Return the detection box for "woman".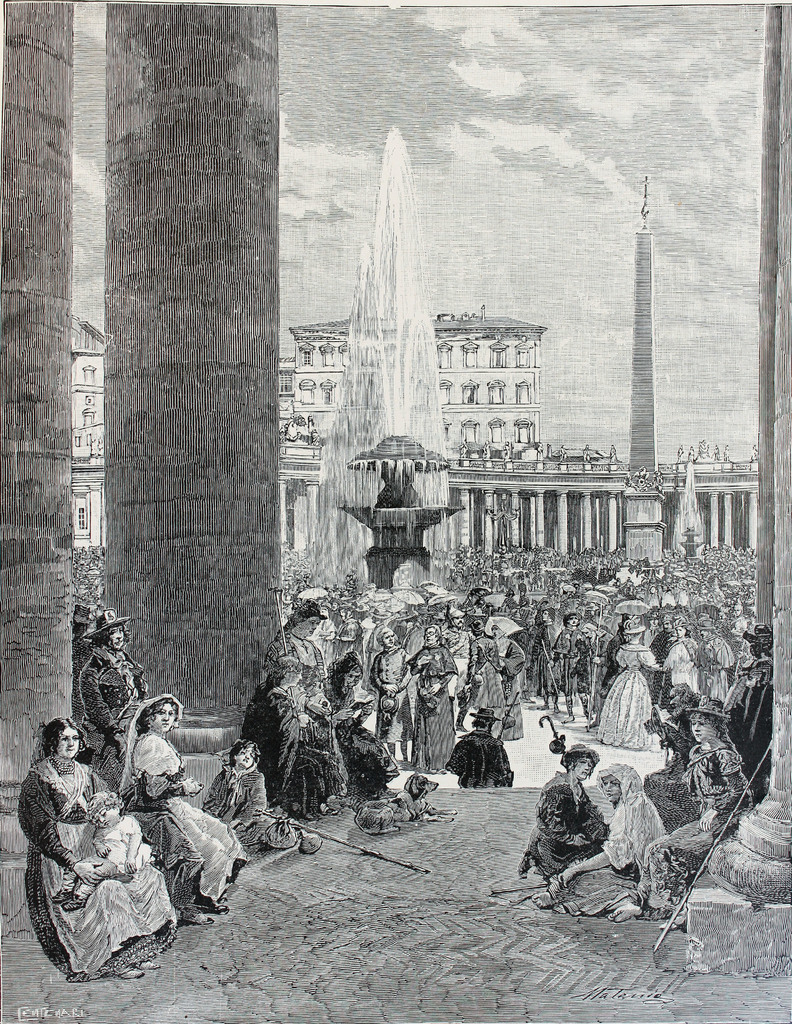
x1=533, y1=764, x2=667, y2=924.
